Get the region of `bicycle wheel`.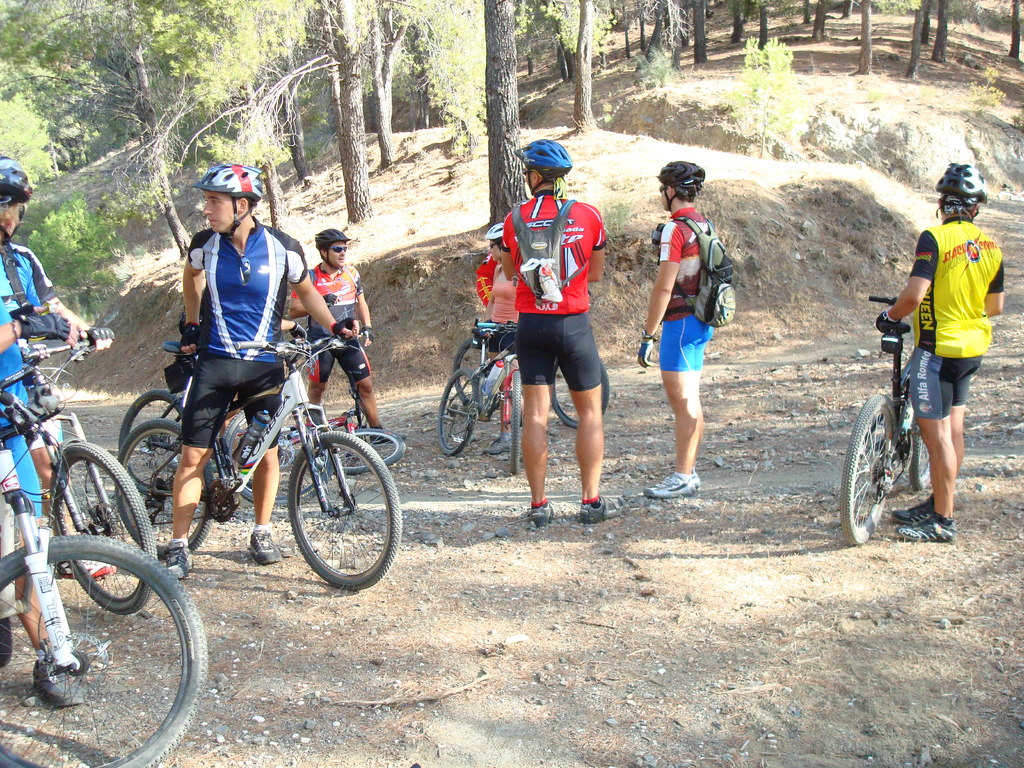
crop(436, 369, 483, 462).
